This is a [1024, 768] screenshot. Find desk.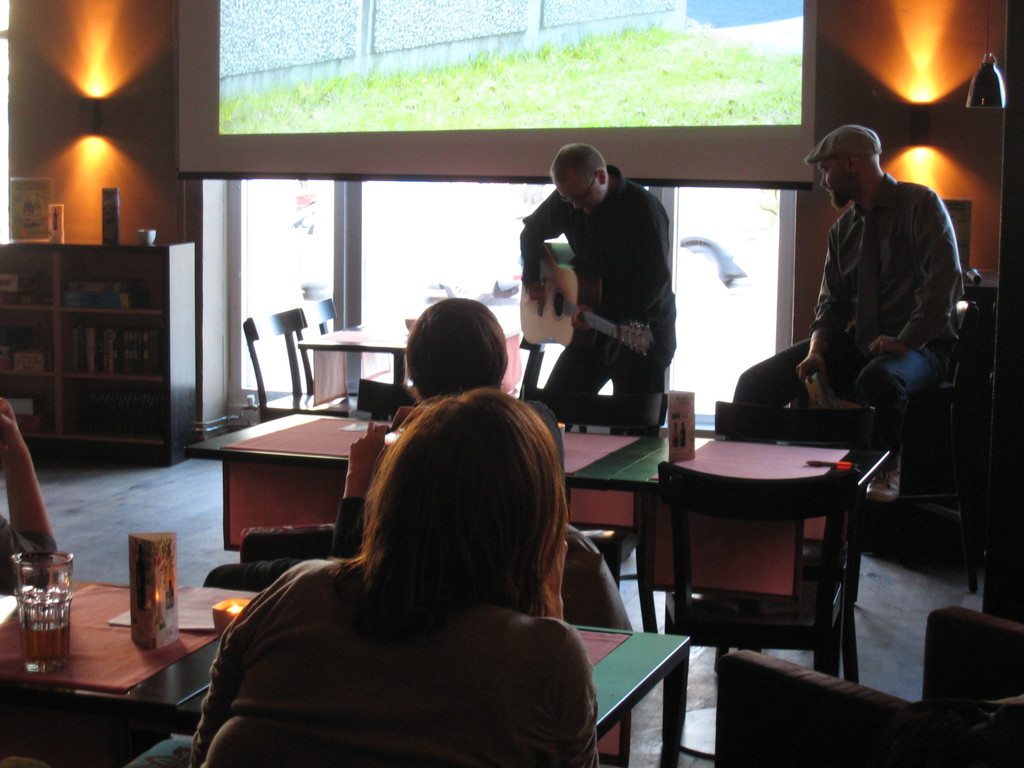
Bounding box: [x1=180, y1=413, x2=668, y2=633].
